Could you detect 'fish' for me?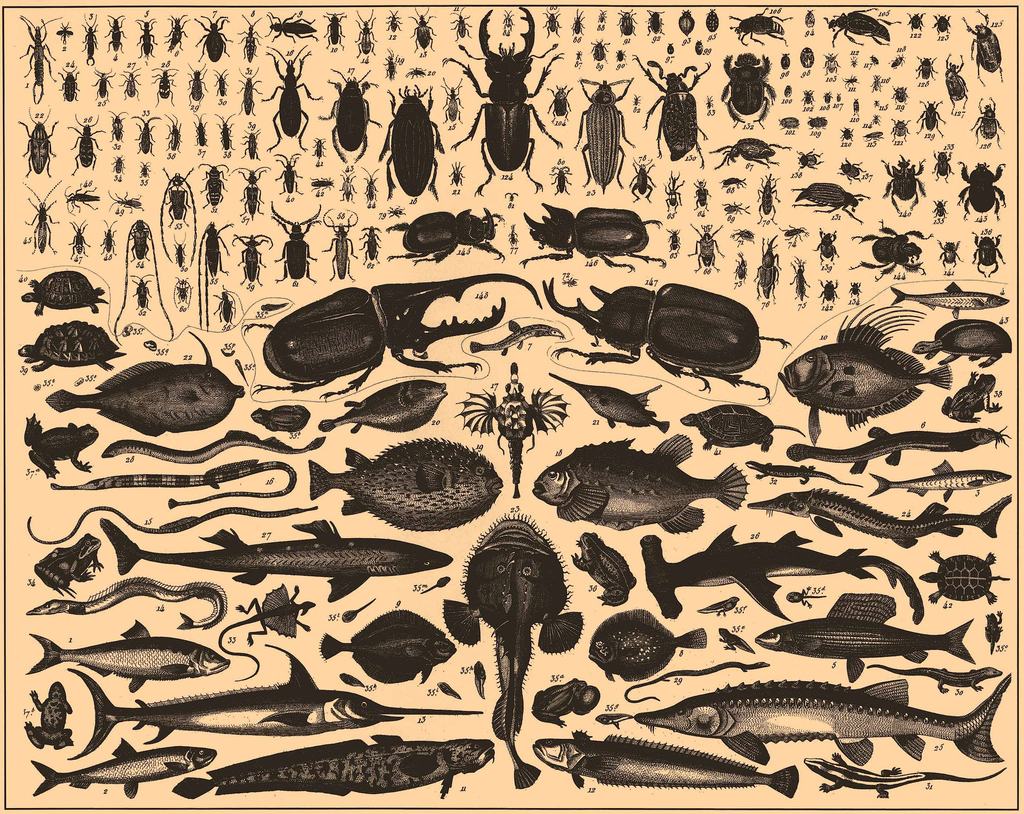
Detection result: box(473, 659, 490, 699).
